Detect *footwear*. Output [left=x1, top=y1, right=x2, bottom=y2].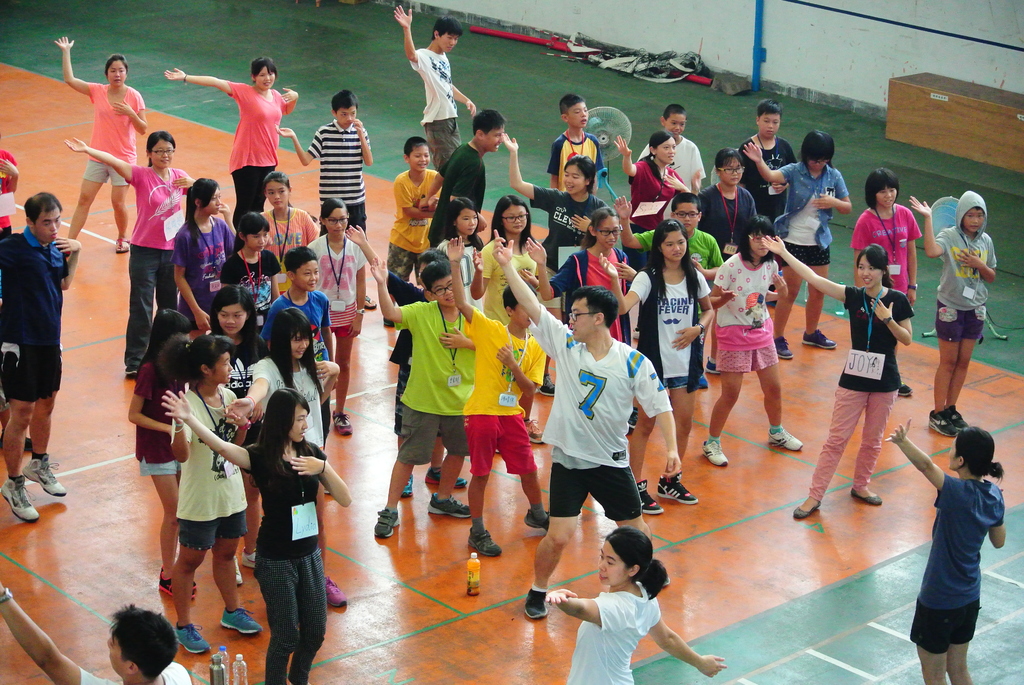
[left=525, top=588, right=548, bottom=615].
